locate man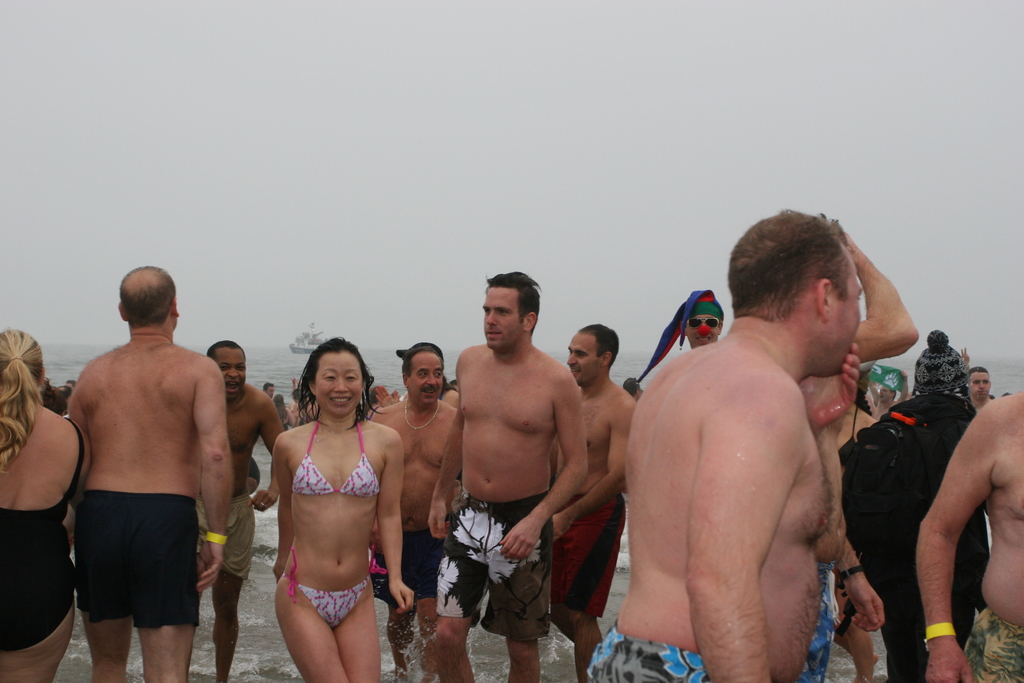
(left=969, top=364, right=996, bottom=408)
